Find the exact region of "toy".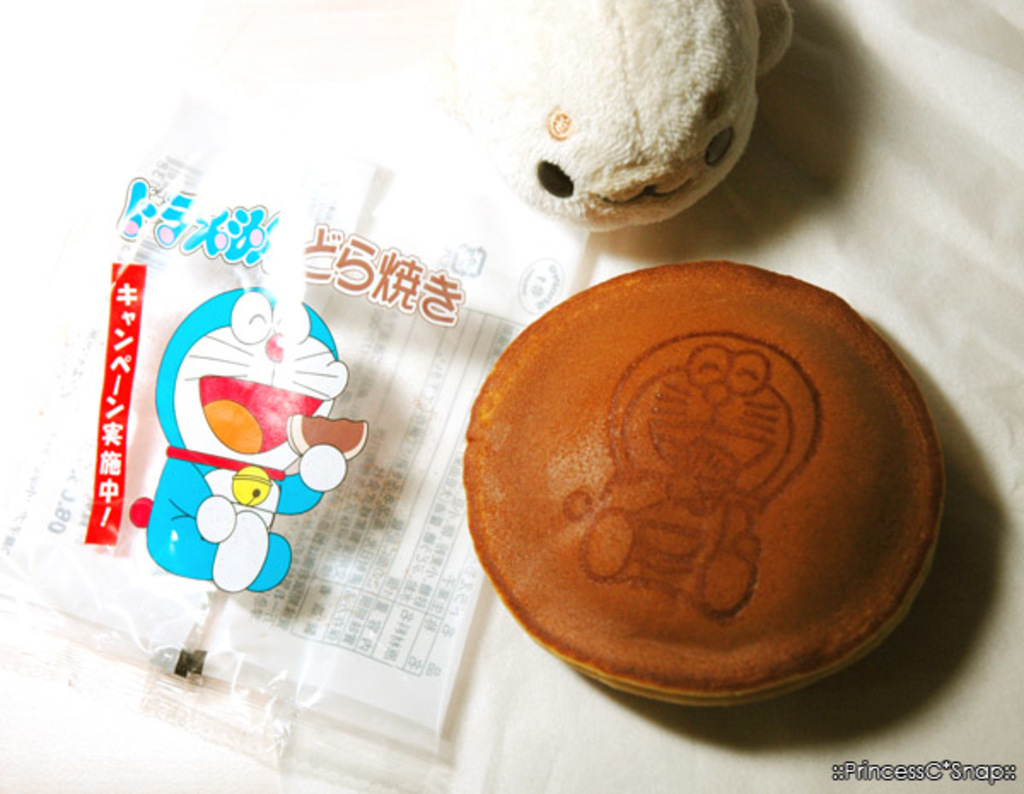
Exact region: 128,265,362,697.
